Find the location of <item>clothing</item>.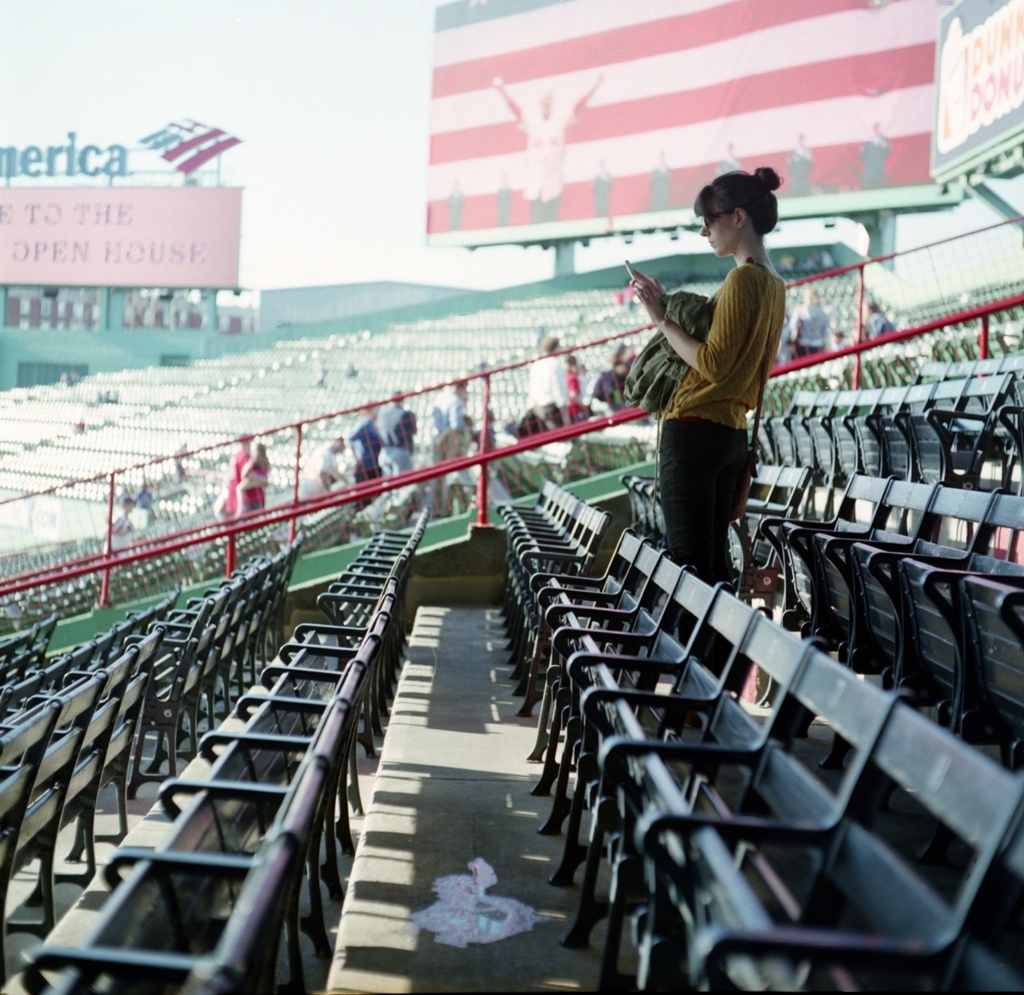
Location: 230, 434, 274, 518.
